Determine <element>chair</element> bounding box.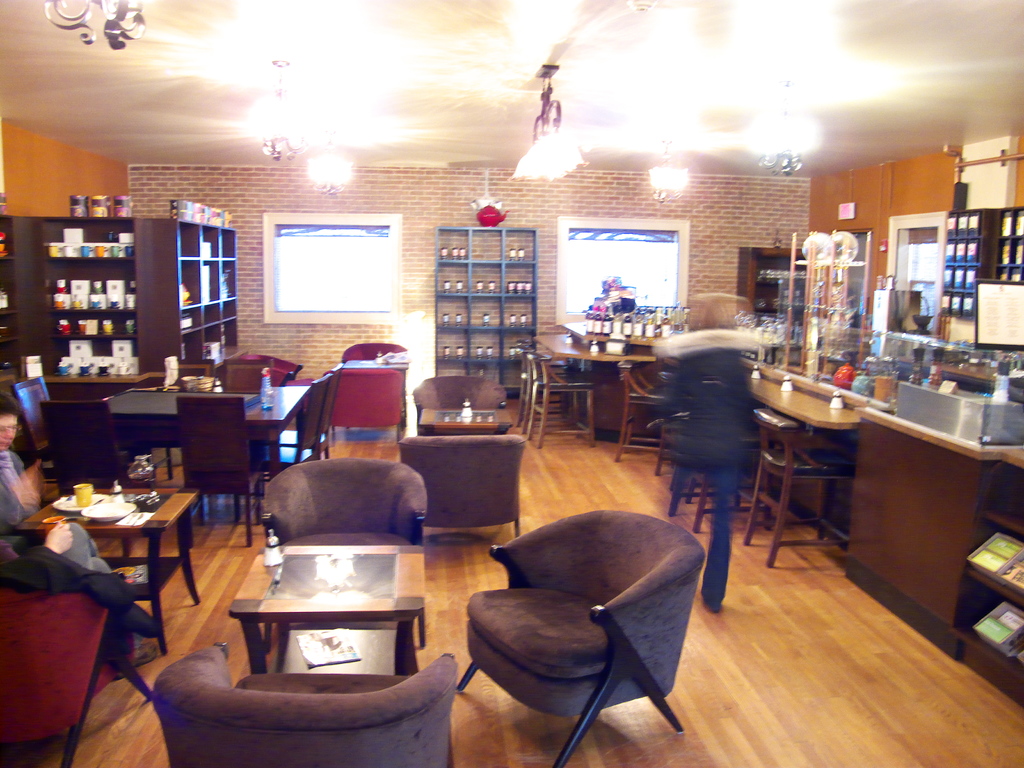
Determined: (223,357,283,388).
